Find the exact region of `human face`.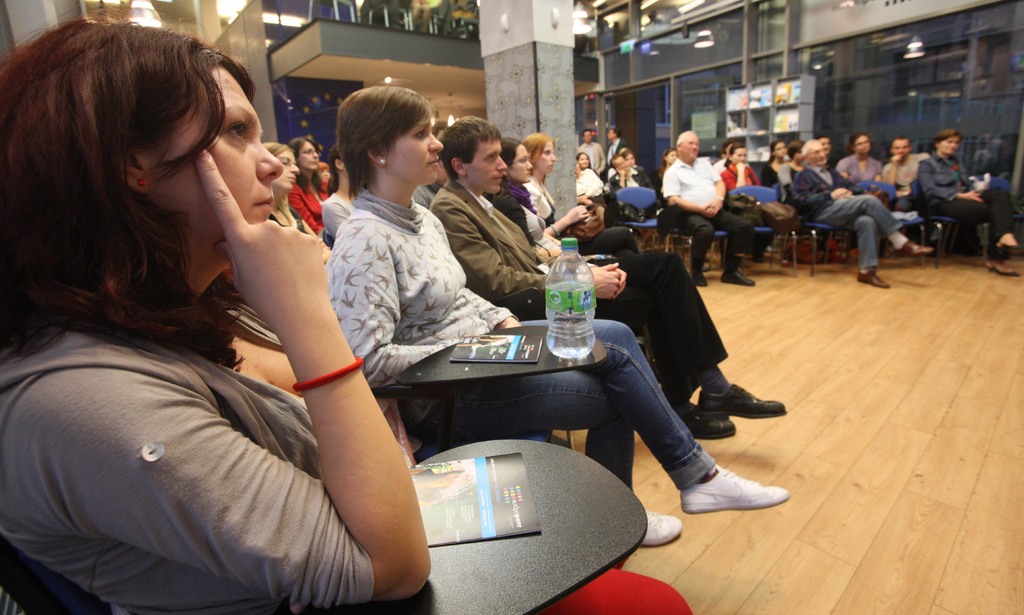
Exact region: region(772, 145, 787, 159).
